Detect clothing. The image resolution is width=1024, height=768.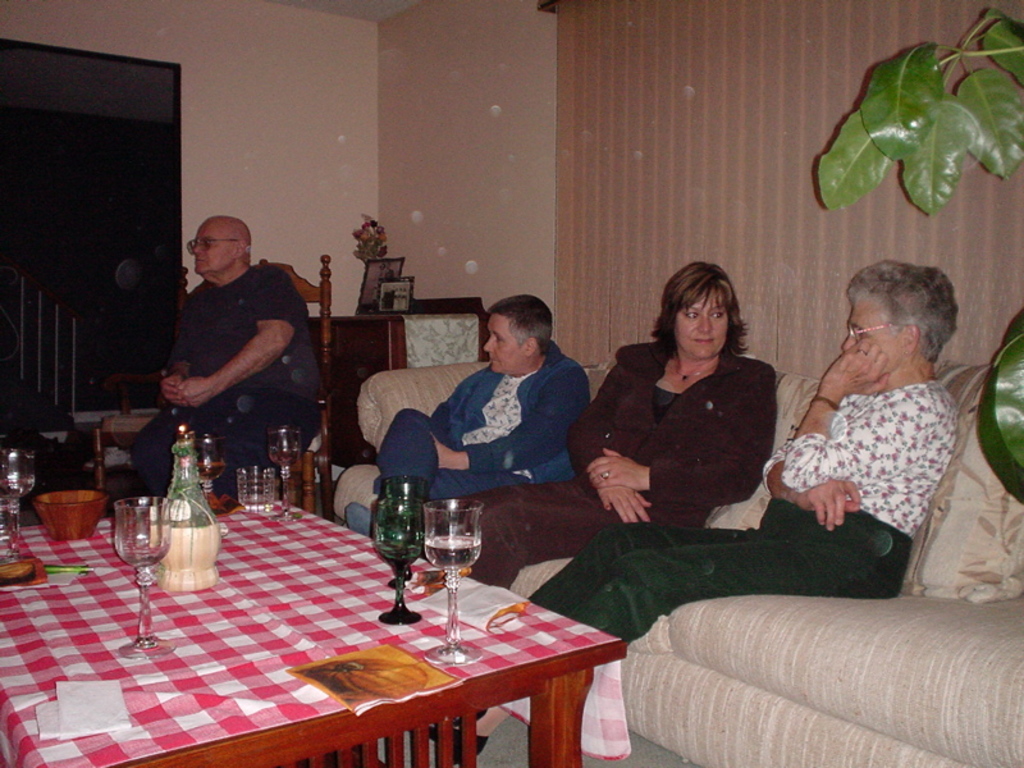
crop(529, 376, 960, 644).
